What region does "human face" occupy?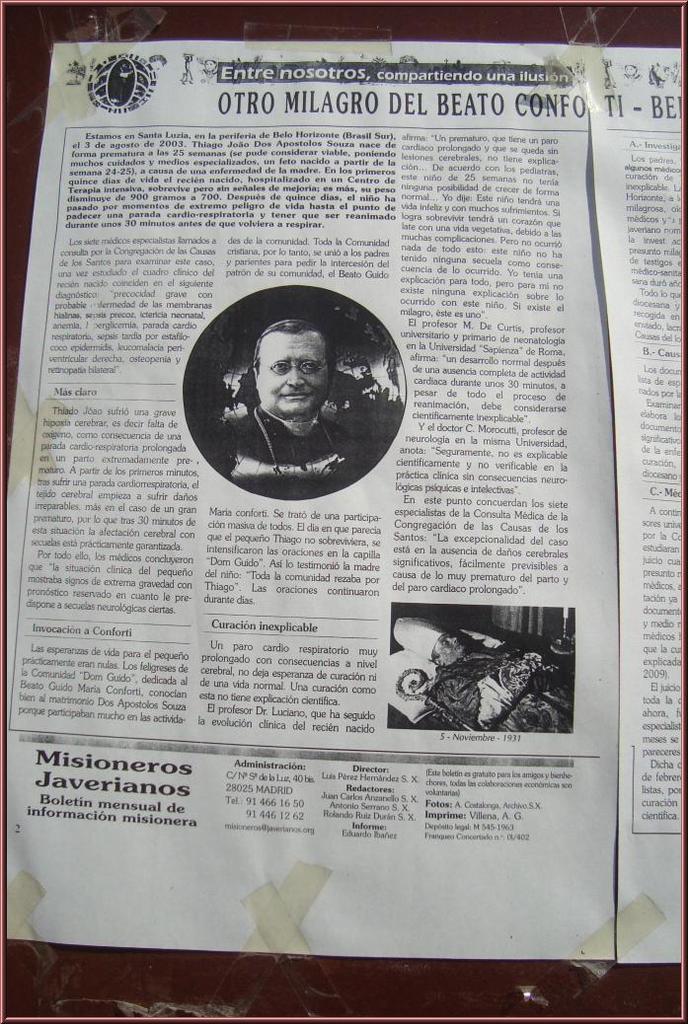
select_region(257, 331, 330, 418).
